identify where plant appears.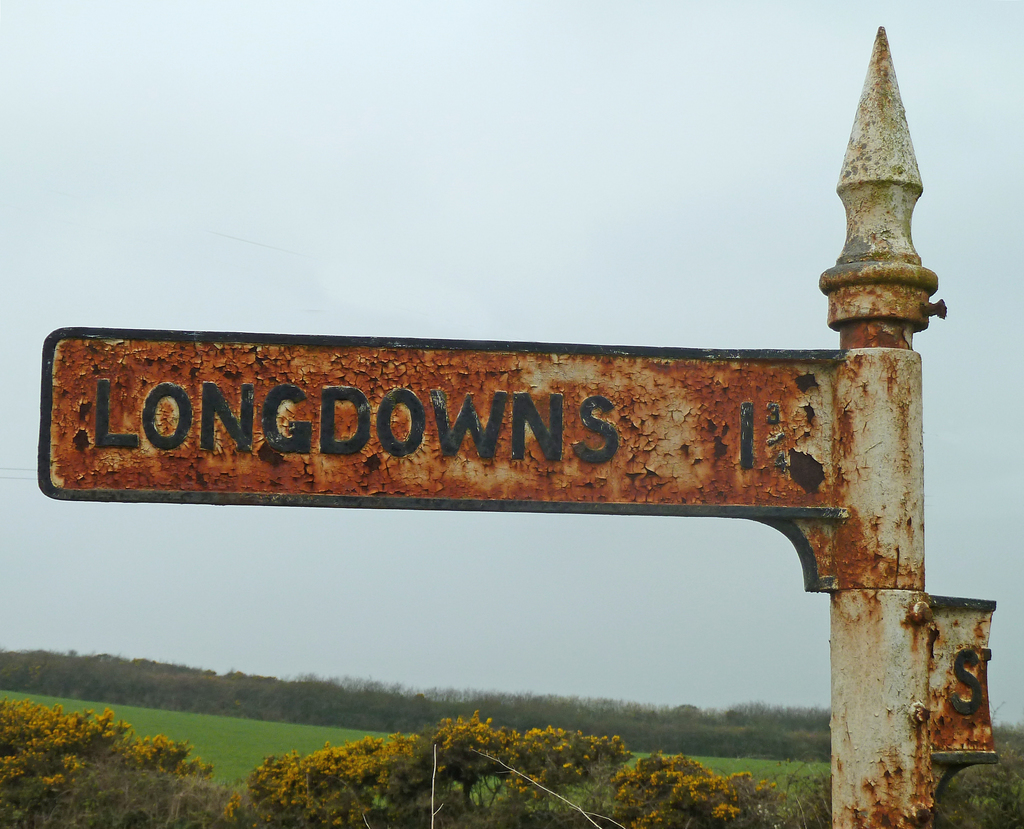
Appears at x1=785, y1=768, x2=830, y2=828.
